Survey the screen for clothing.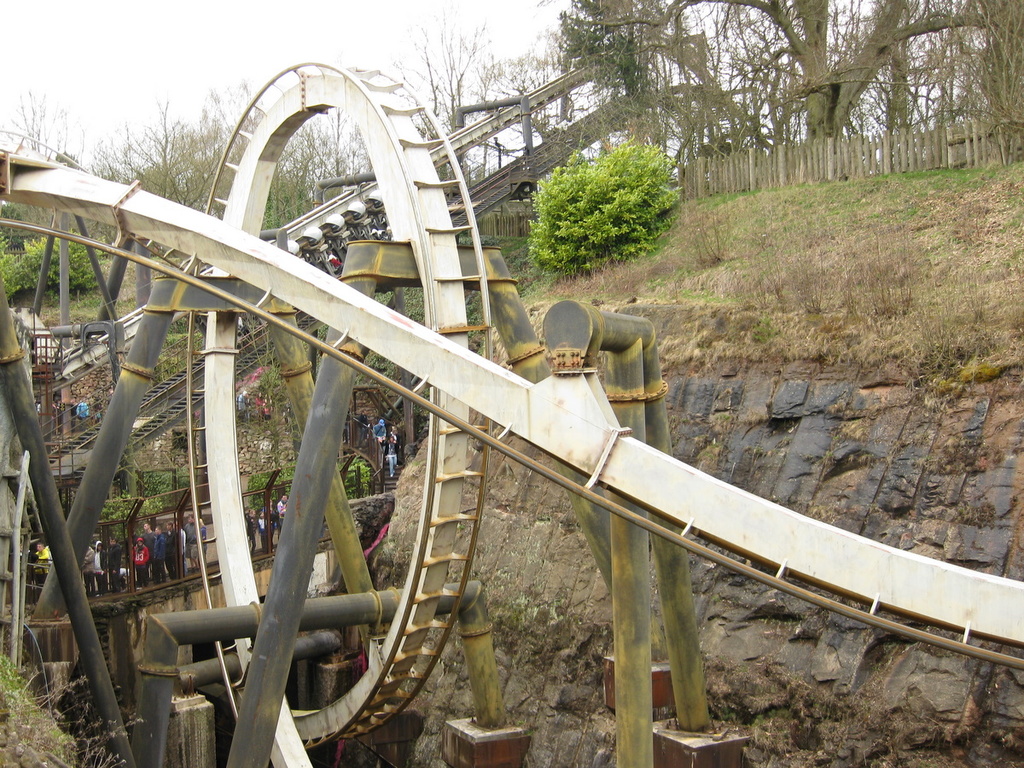
Survey found: box(73, 403, 92, 430).
